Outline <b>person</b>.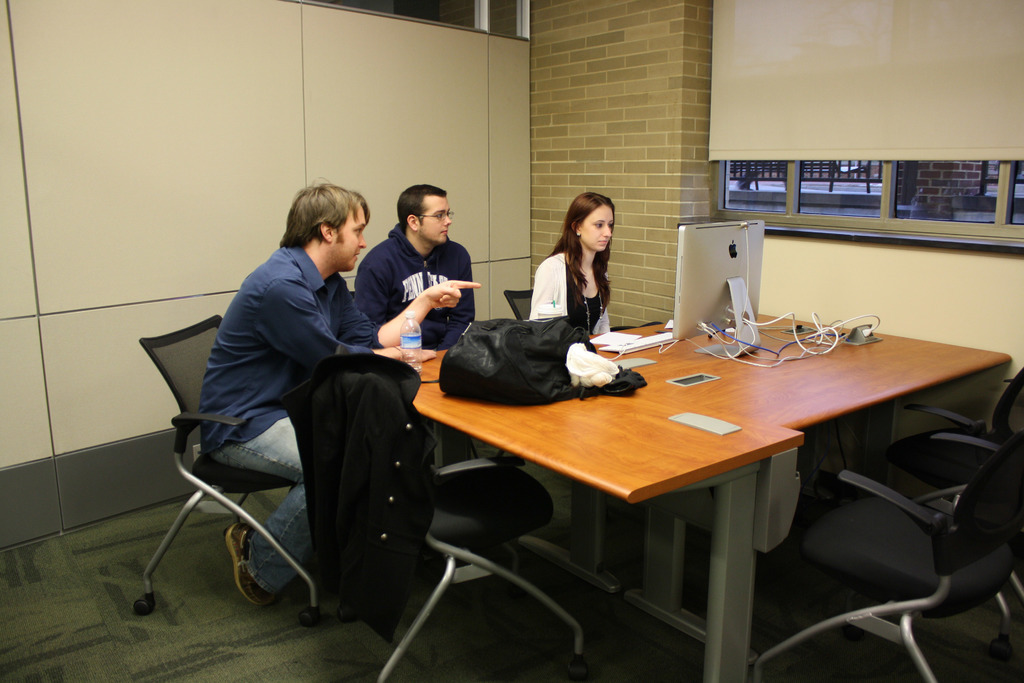
Outline: <bbox>194, 192, 483, 593</bbox>.
